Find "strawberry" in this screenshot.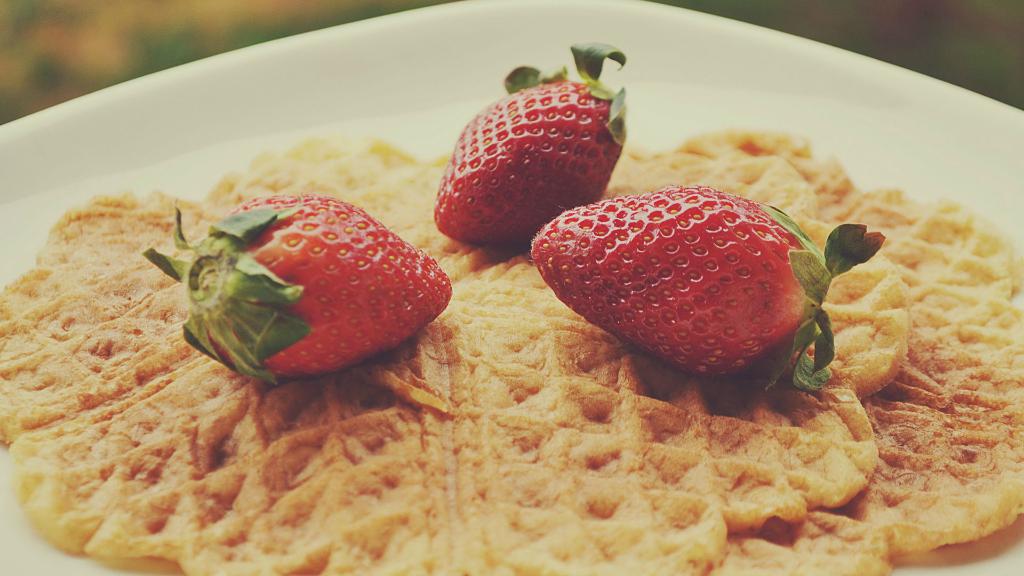
The bounding box for "strawberry" is BBox(524, 183, 888, 398).
